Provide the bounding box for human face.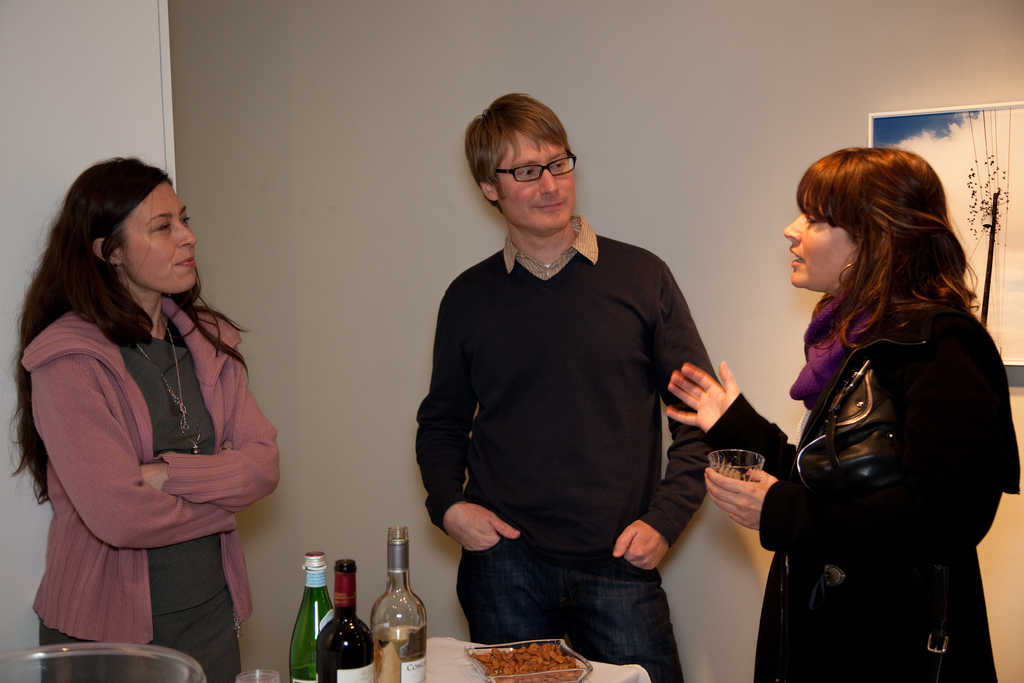
select_region(499, 130, 575, 232).
